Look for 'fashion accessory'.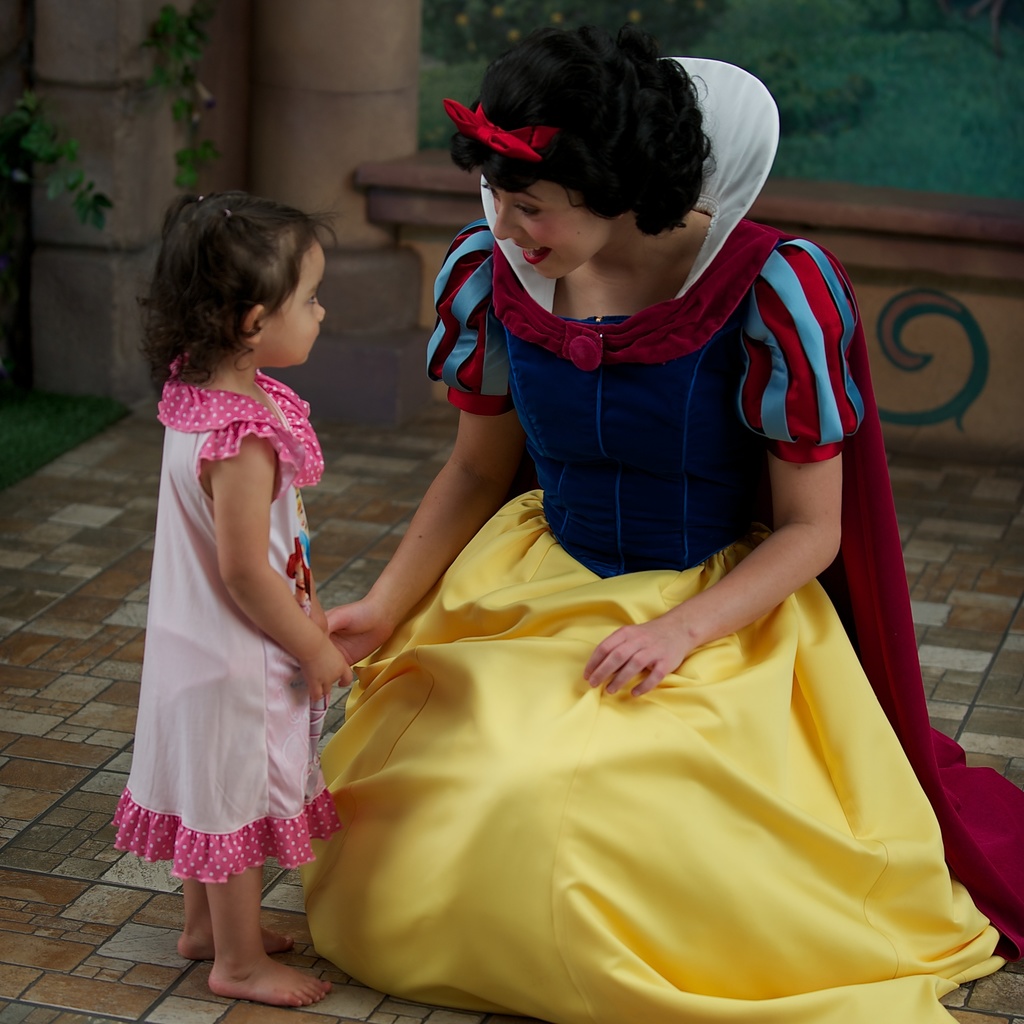
Found: {"left": 440, "top": 100, "right": 564, "bottom": 161}.
